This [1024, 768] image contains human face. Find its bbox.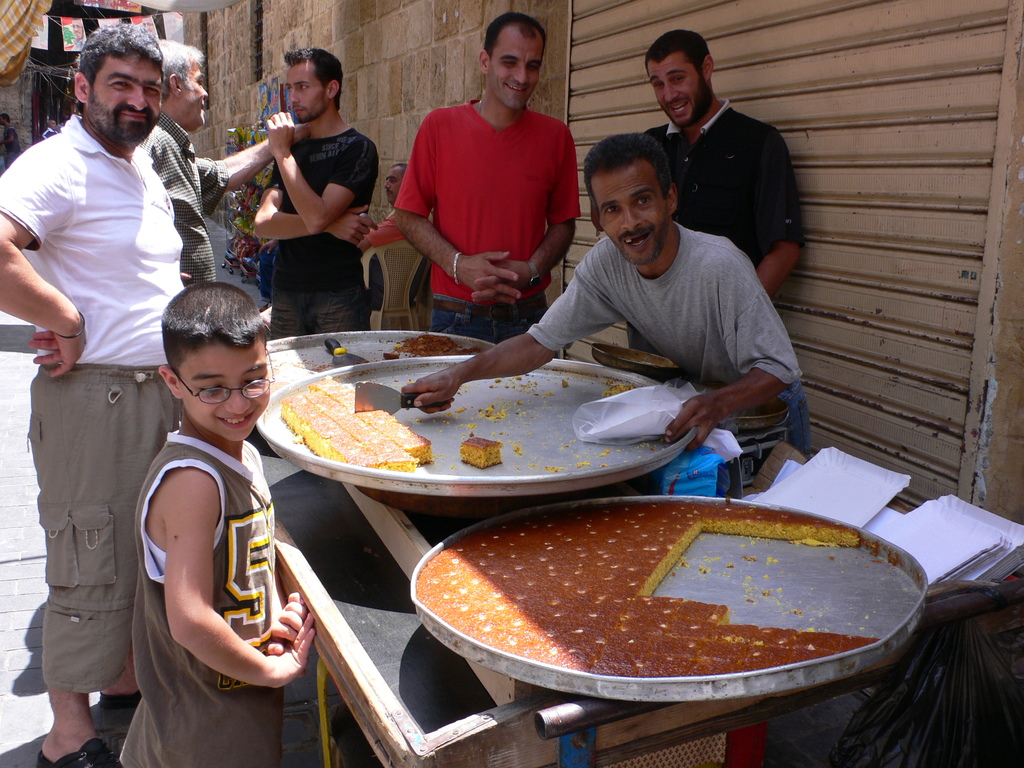
locate(177, 66, 209, 129).
